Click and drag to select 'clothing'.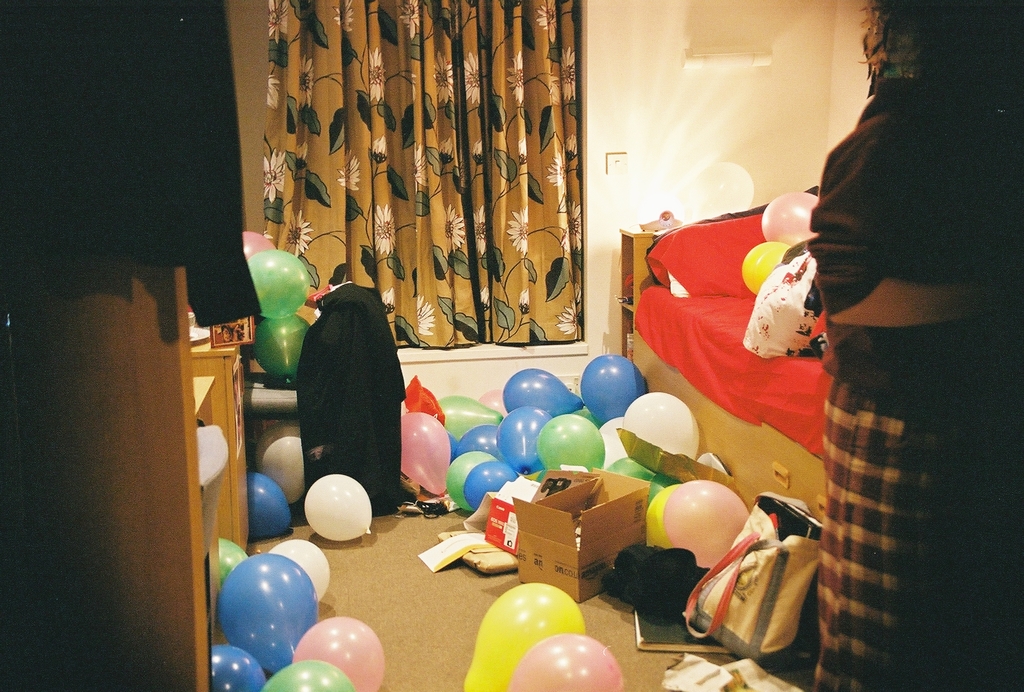
Selection: [298,281,428,519].
